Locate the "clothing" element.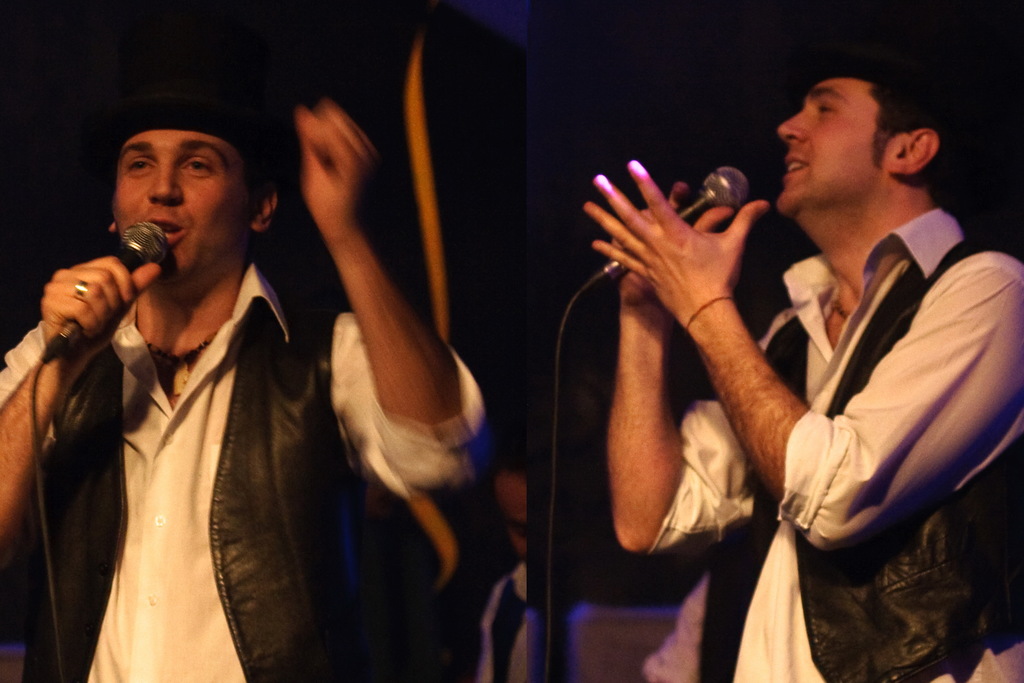
Element bbox: box=[639, 207, 1023, 682].
